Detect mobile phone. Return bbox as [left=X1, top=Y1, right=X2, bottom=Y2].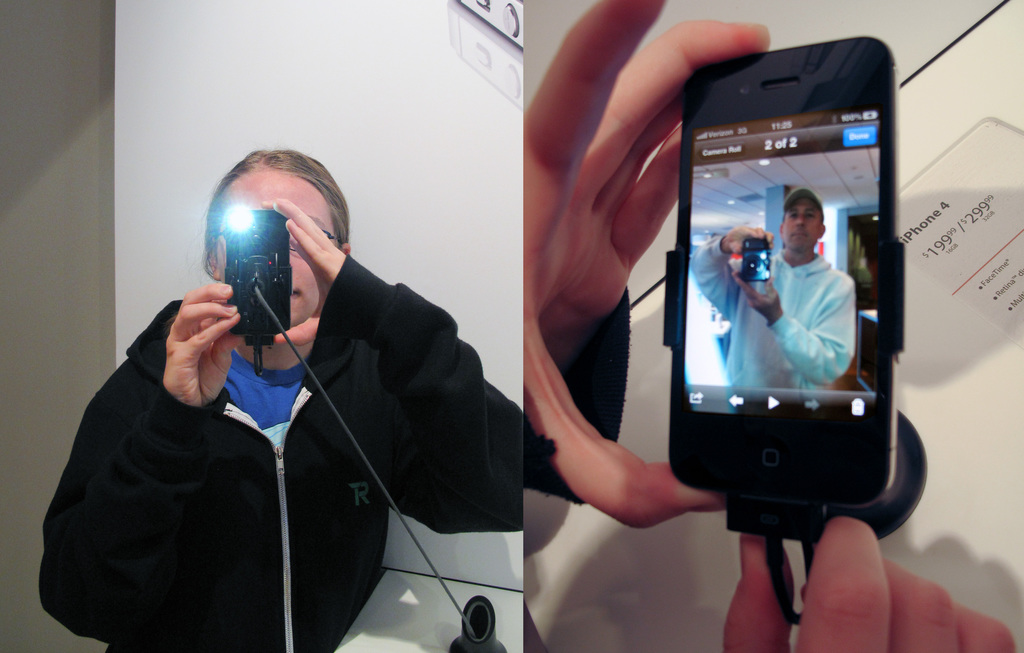
[left=660, top=33, right=897, bottom=513].
